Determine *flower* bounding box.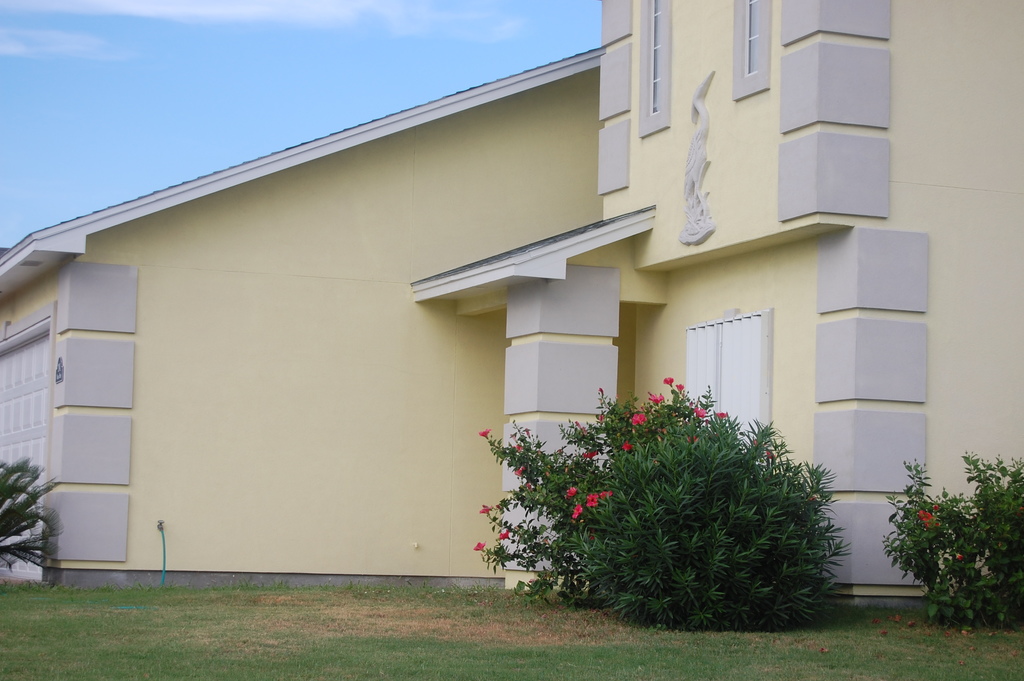
Determined: 586,494,597,506.
